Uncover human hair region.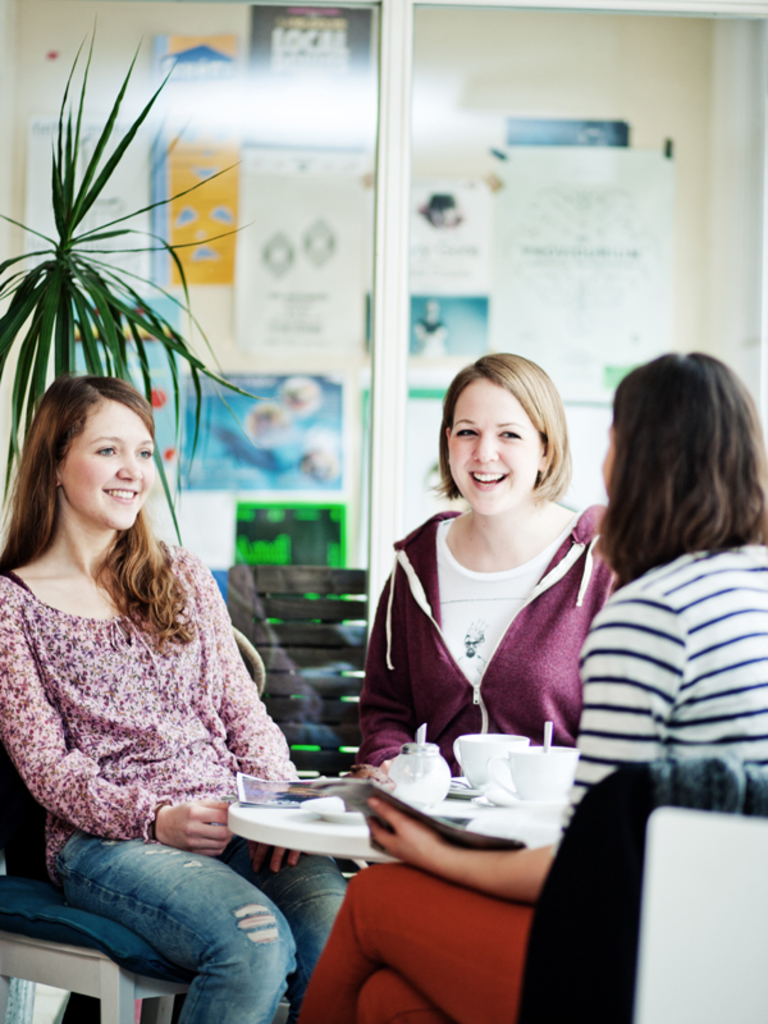
Uncovered: [0, 375, 195, 669].
